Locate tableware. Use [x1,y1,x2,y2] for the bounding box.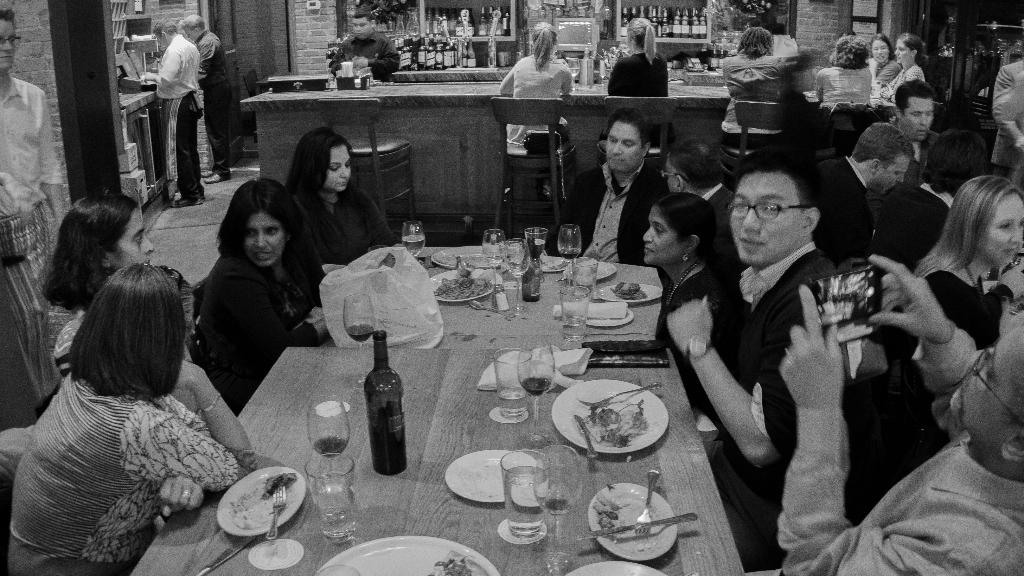
[573,384,663,406].
